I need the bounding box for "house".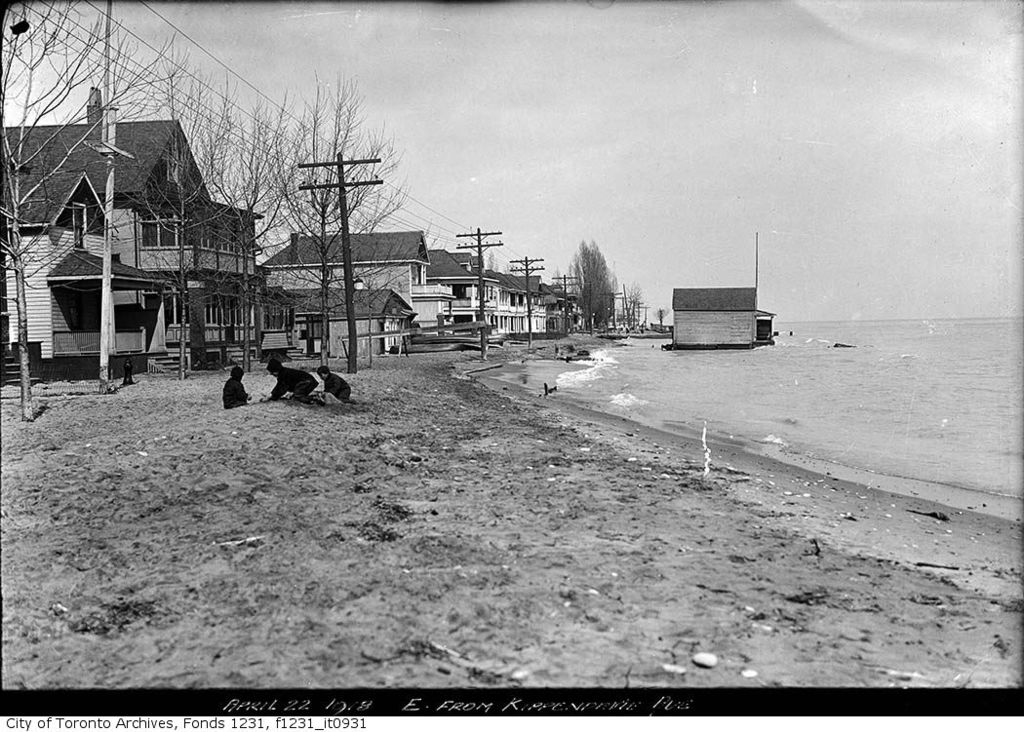
Here it is: rect(273, 281, 416, 342).
